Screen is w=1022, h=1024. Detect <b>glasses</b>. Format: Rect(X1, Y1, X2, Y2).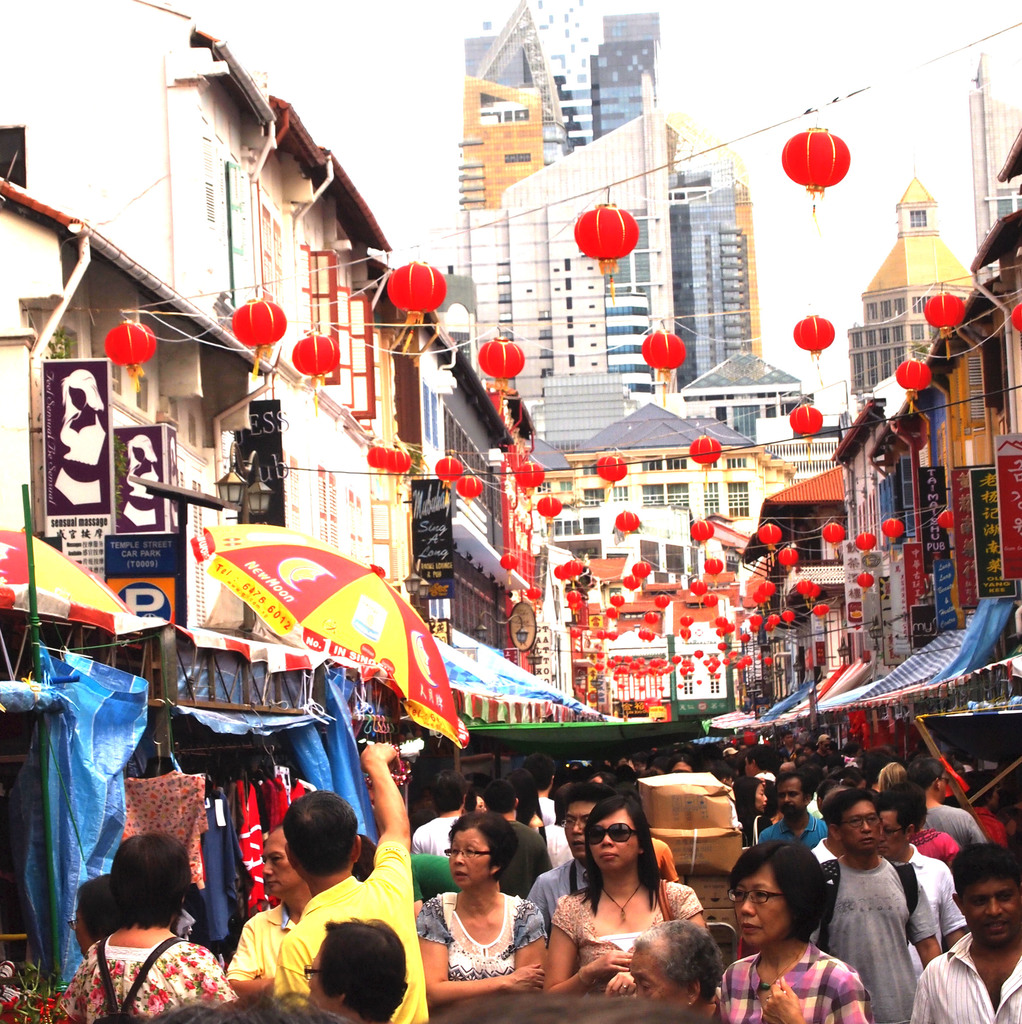
Rect(725, 874, 800, 910).
